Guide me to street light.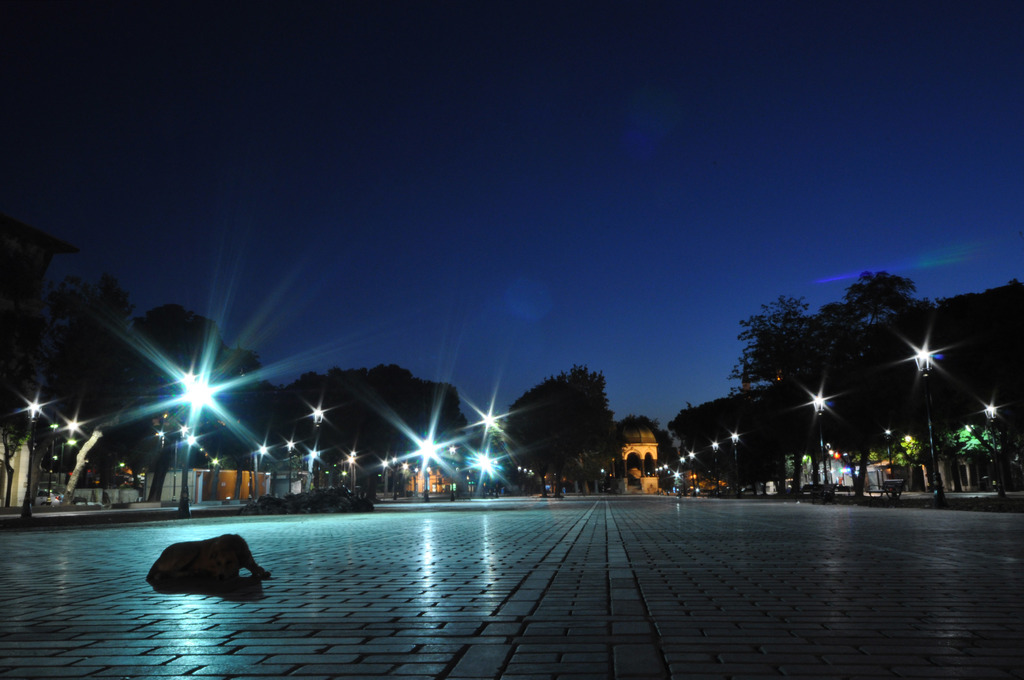
Guidance: (178, 369, 223, 442).
